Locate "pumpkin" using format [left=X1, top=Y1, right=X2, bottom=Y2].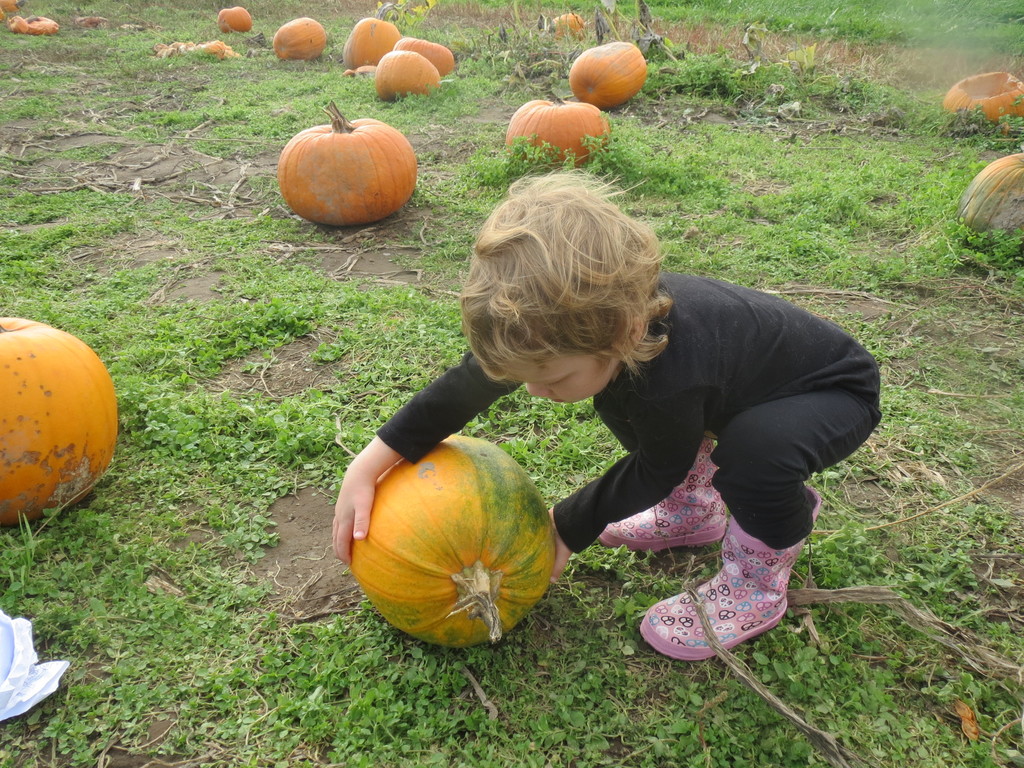
[left=0, top=0, right=22, bottom=13].
